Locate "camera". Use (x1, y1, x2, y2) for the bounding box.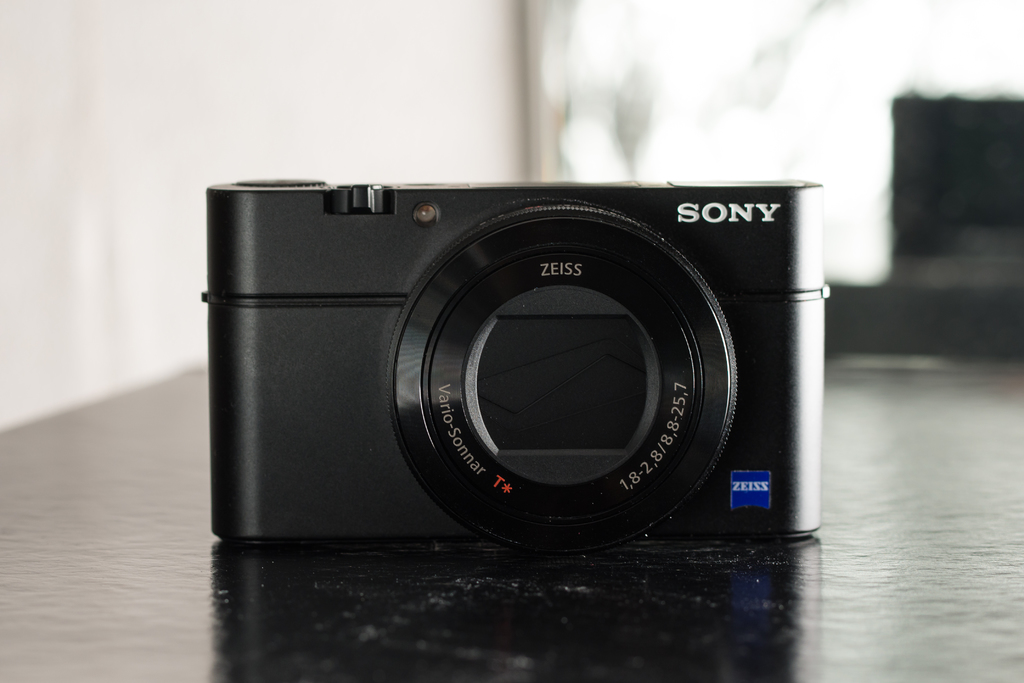
(209, 181, 833, 543).
